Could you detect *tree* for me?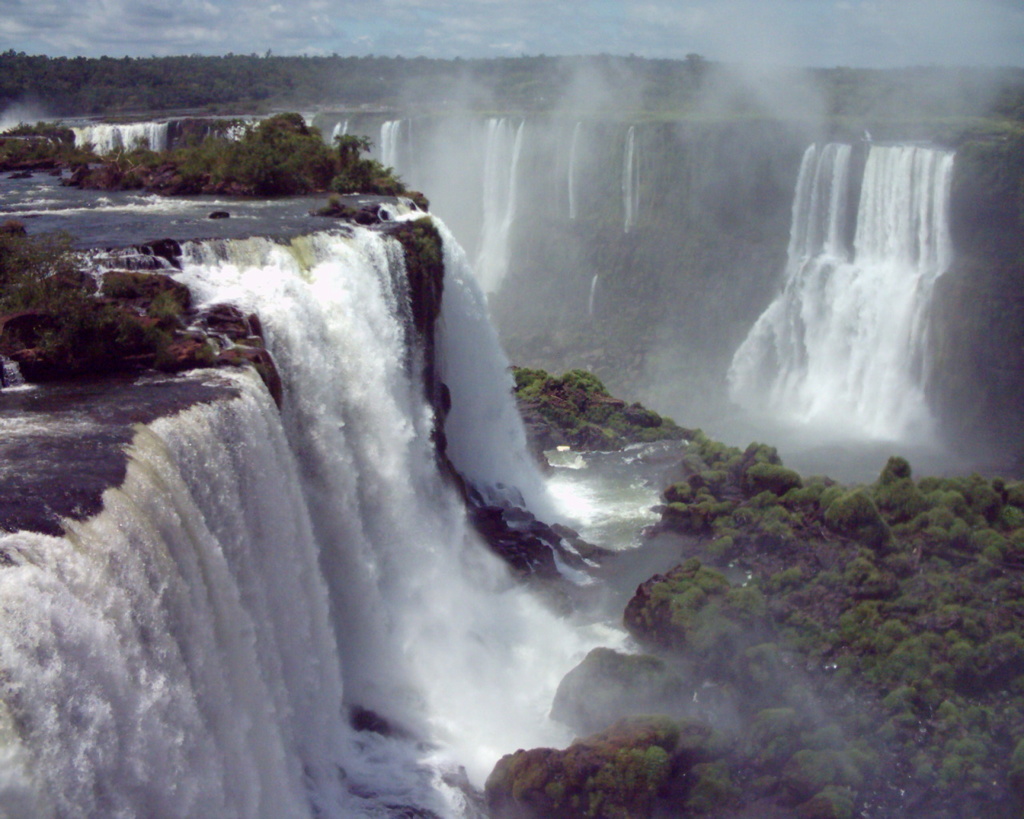
Detection result: <bbox>351, 138, 366, 165</bbox>.
